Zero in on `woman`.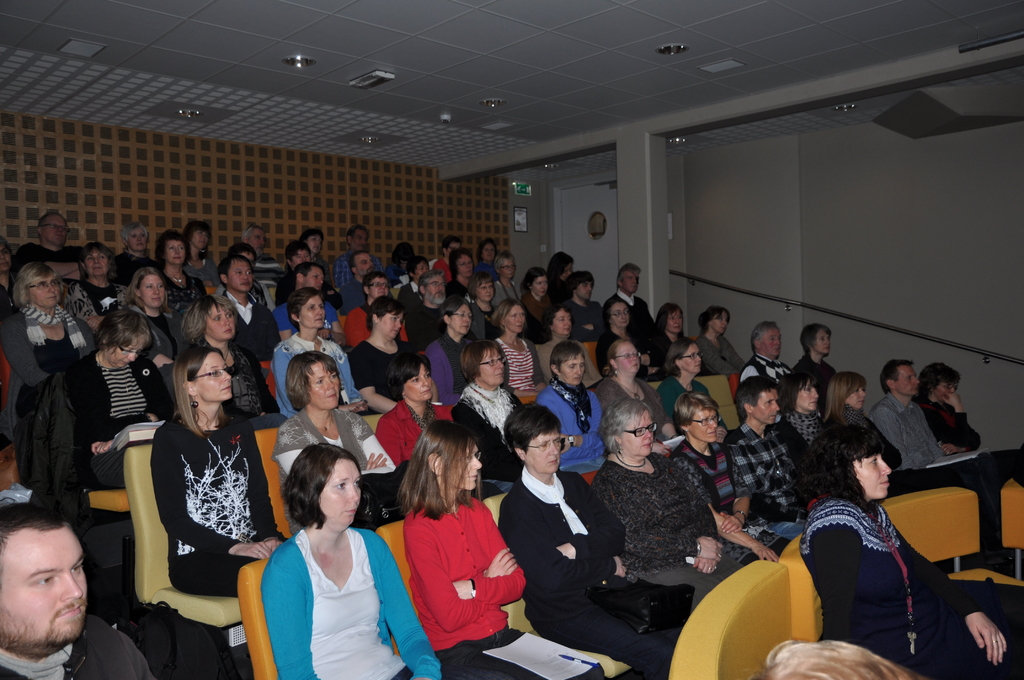
Zeroed in: (x1=774, y1=368, x2=826, y2=474).
